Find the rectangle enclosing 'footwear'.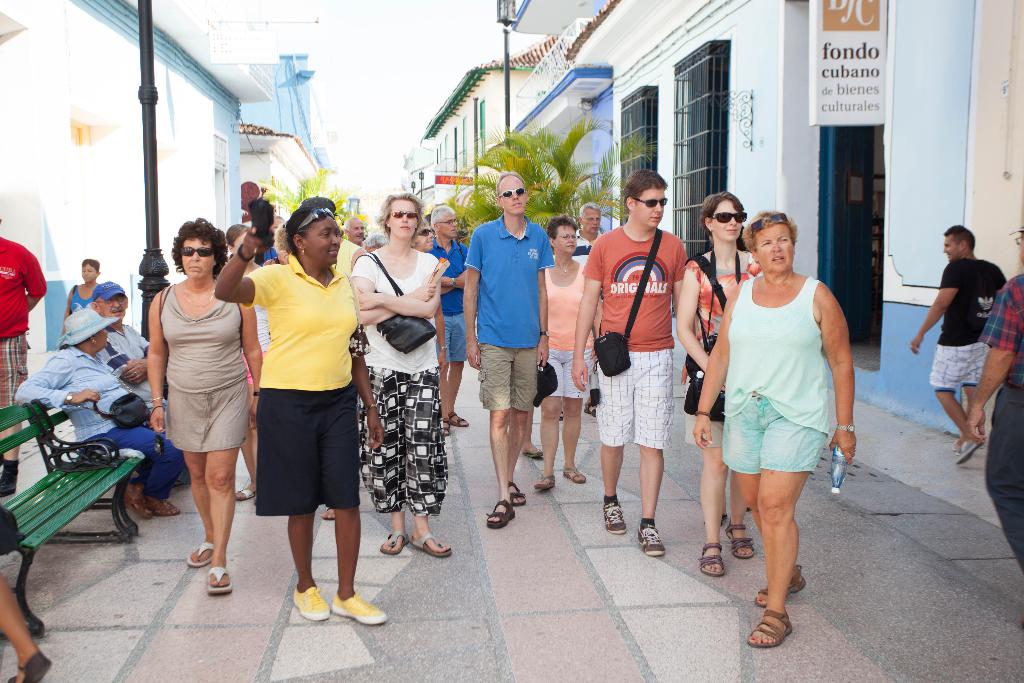
3:646:56:682.
